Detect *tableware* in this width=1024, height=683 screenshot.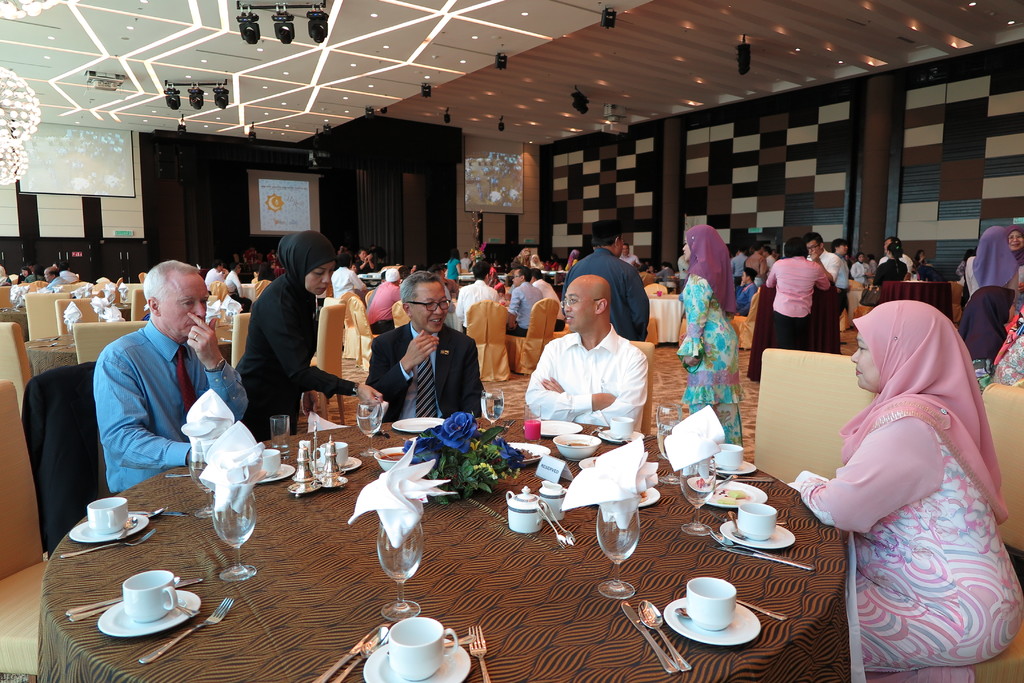
Detection: bbox(96, 310, 106, 323).
